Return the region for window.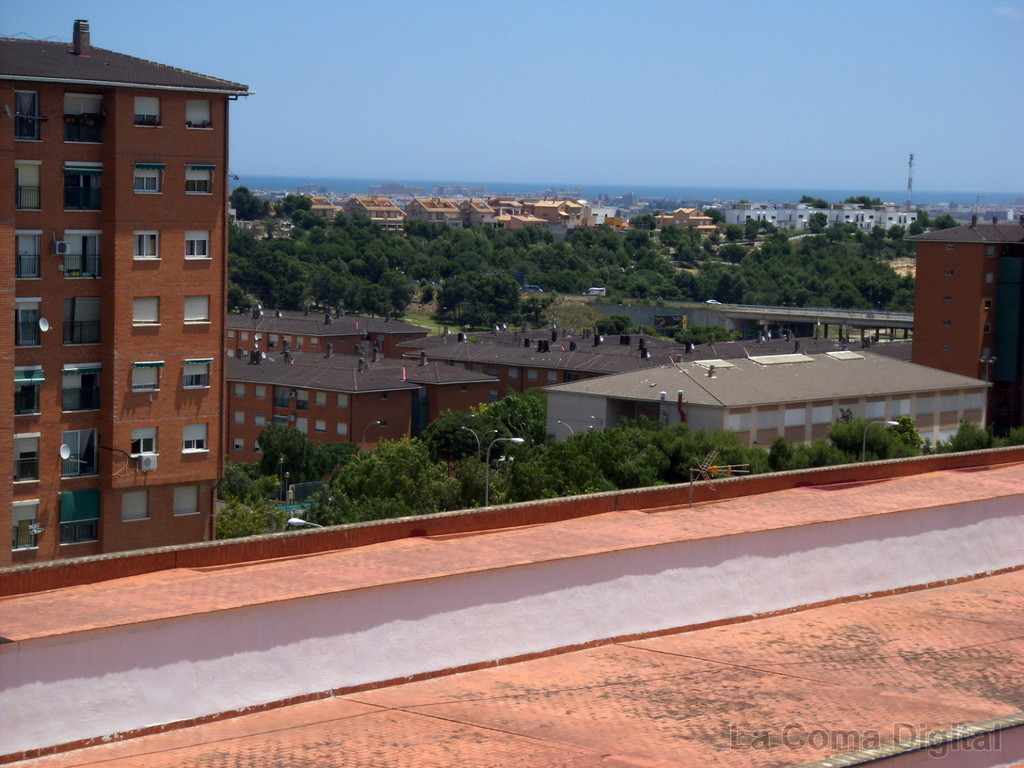
{"left": 15, "top": 298, "right": 38, "bottom": 346}.
